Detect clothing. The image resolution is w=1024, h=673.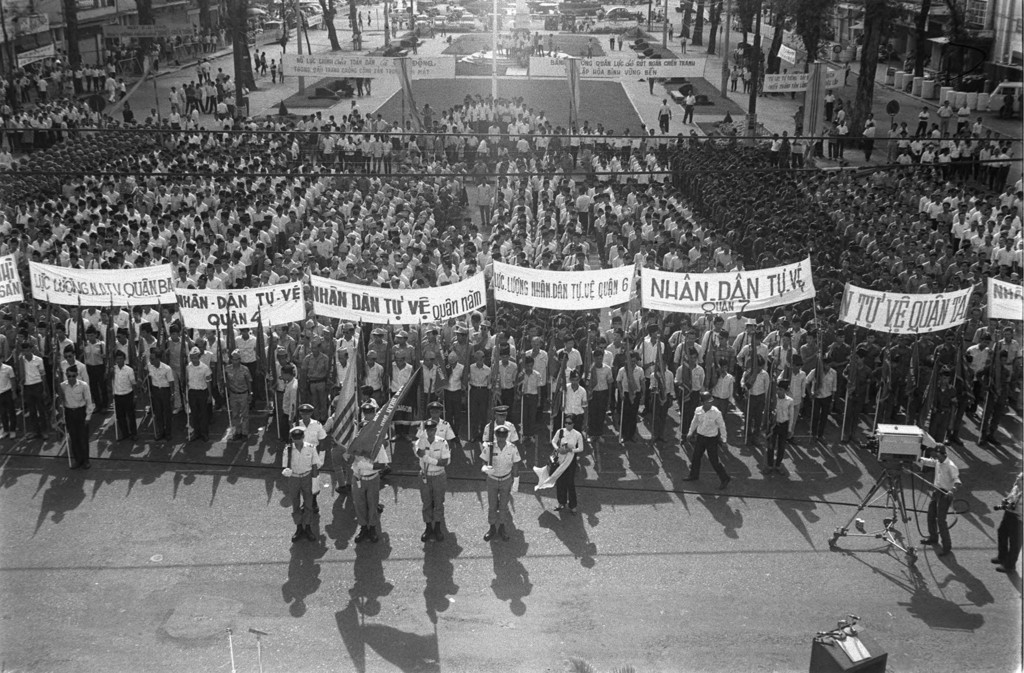
bbox=(777, 369, 803, 436).
